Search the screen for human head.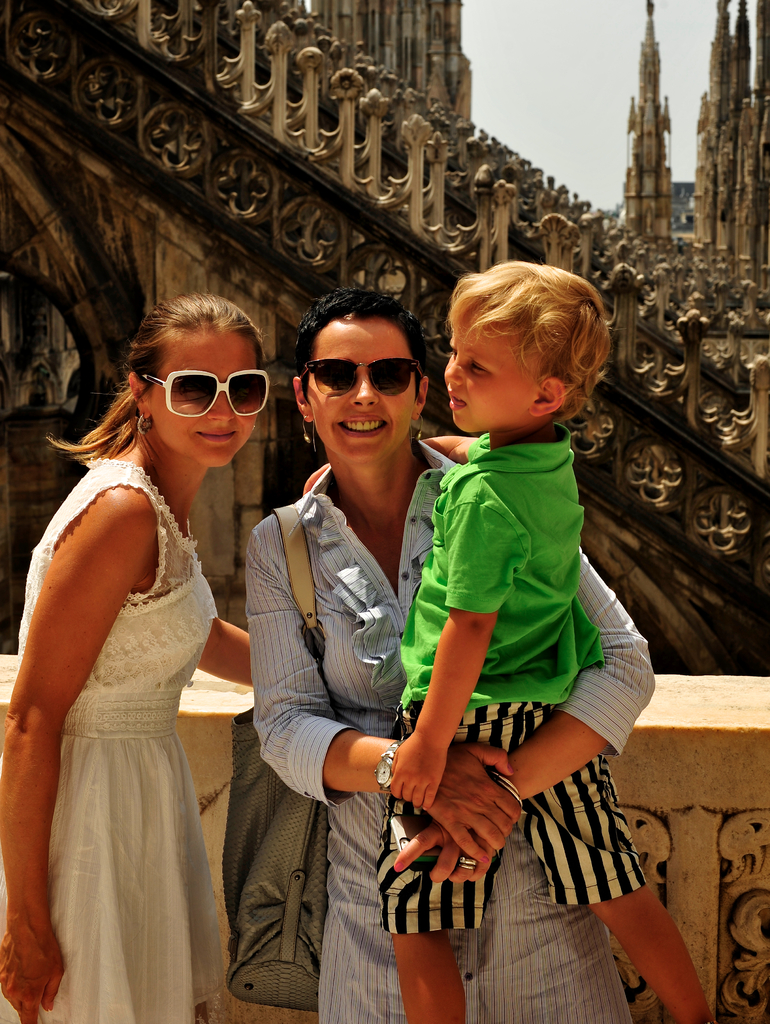
Found at left=431, top=251, right=611, bottom=432.
